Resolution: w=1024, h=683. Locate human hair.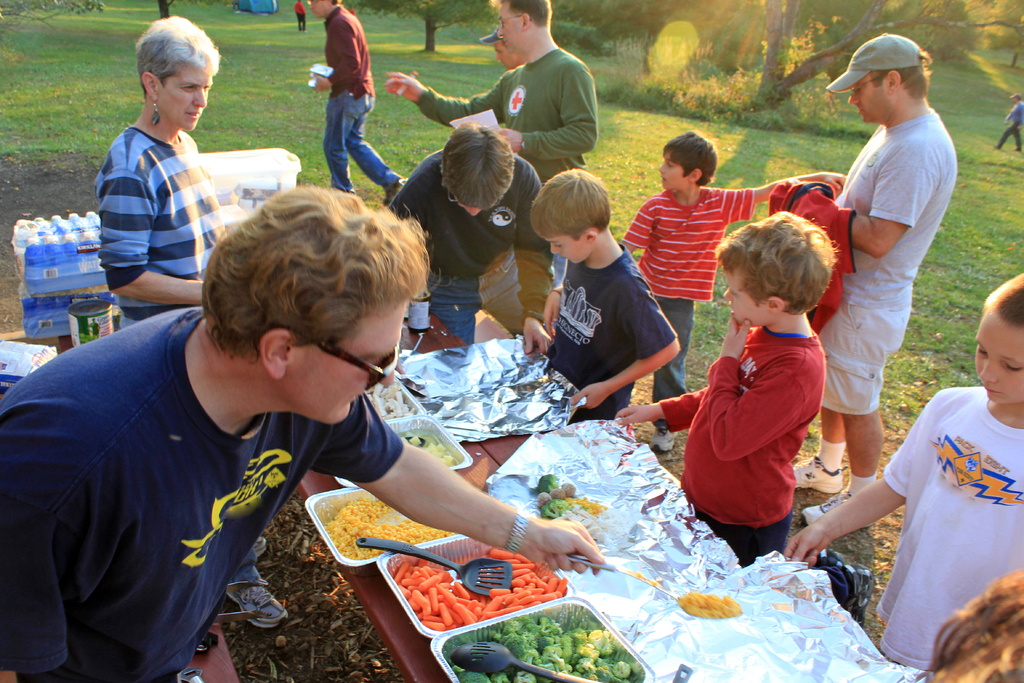
l=529, t=173, r=610, b=237.
